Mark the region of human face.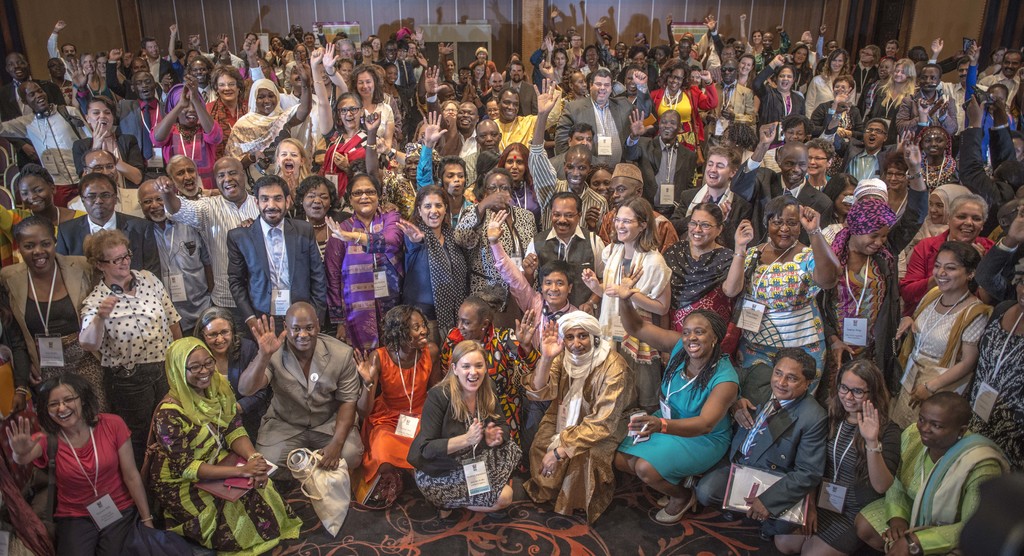
Region: locate(501, 152, 526, 179).
